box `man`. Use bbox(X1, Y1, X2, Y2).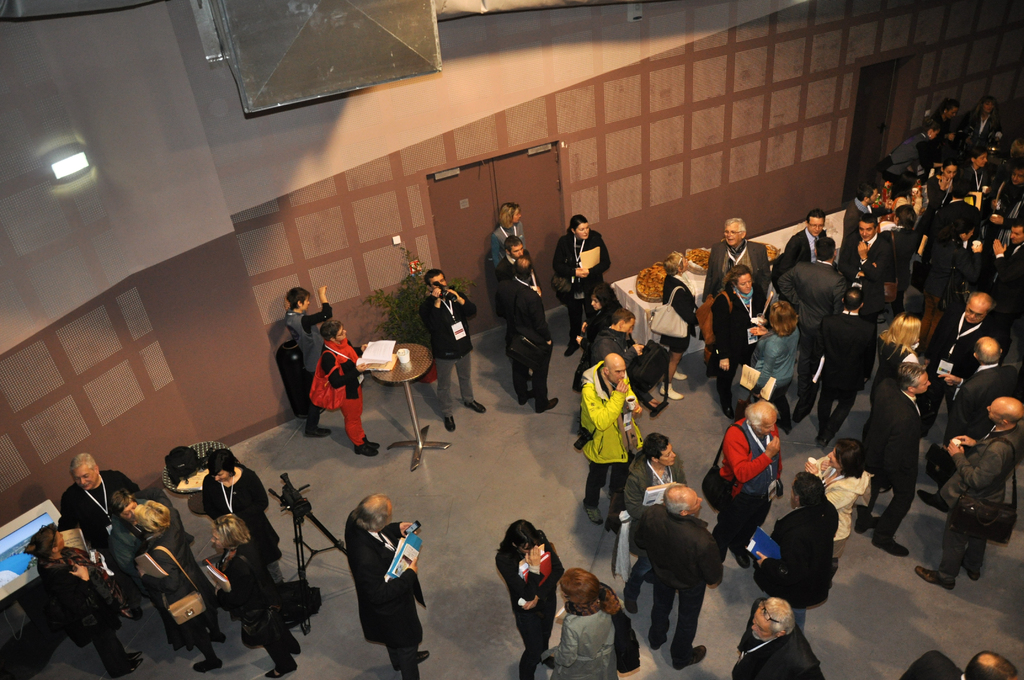
bbox(578, 355, 648, 521).
